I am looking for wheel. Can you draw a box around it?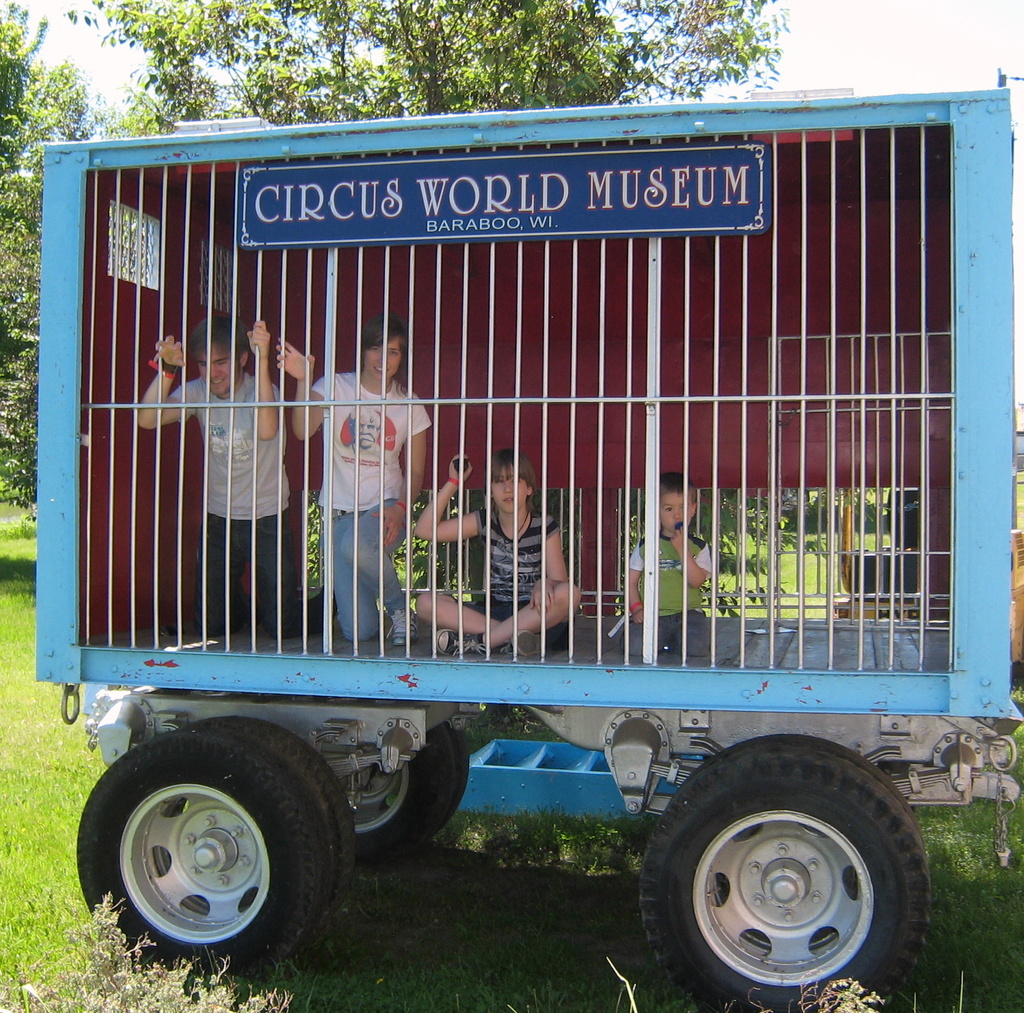
Sure, the bounding box is {"x1": 180, "y1": 712, "x2": 345, "y2": 932}.
